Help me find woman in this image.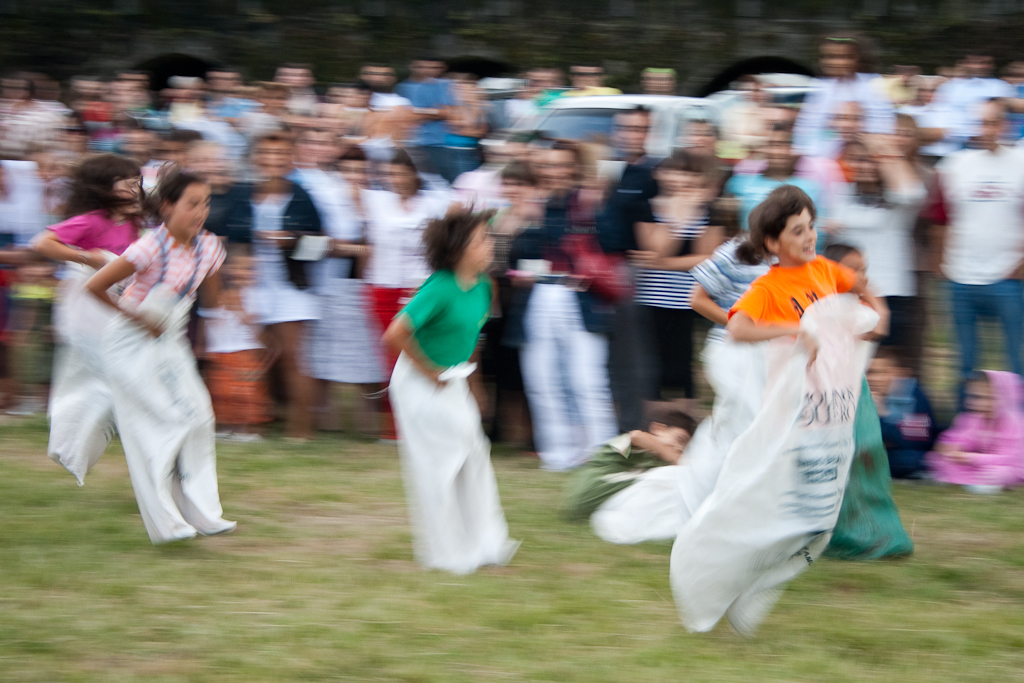
Found it: left=306, top=142, right=384, bottom=435.
